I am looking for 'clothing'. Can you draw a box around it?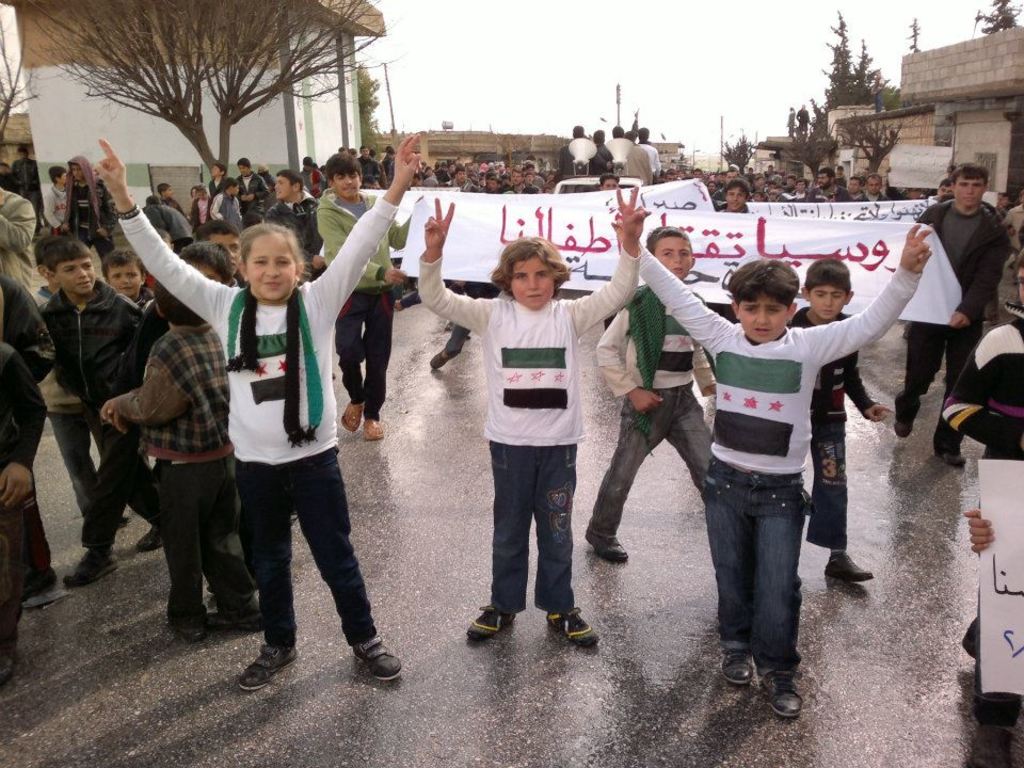
Sure, the bounding box is l=39, t=172, r=68, b=237.
